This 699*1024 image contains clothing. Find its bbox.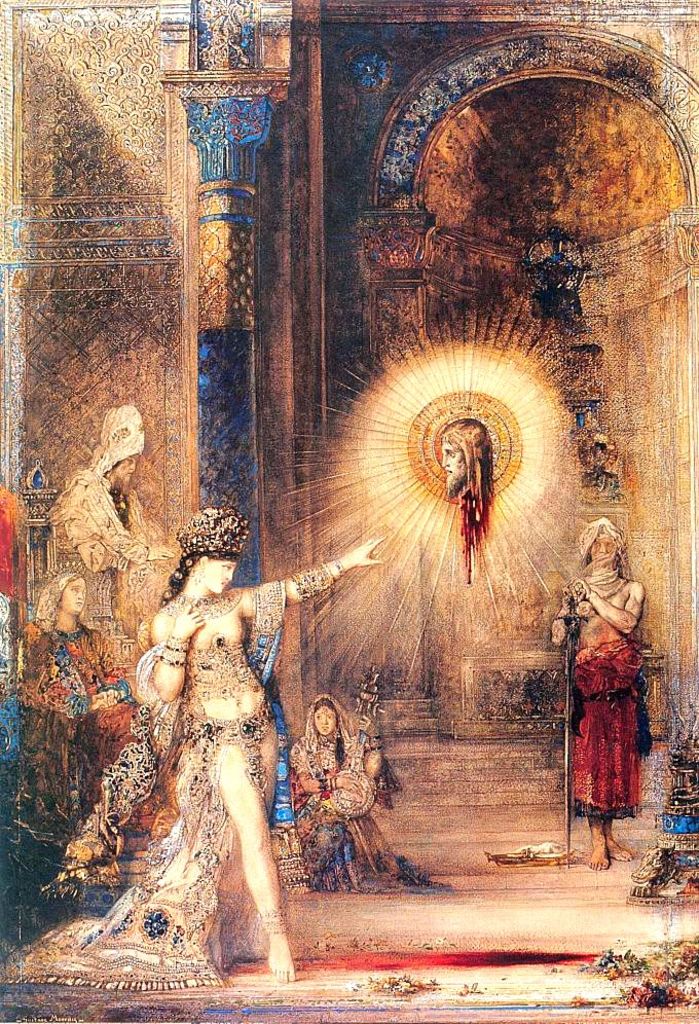
locate(139, 547, 305, 920).
